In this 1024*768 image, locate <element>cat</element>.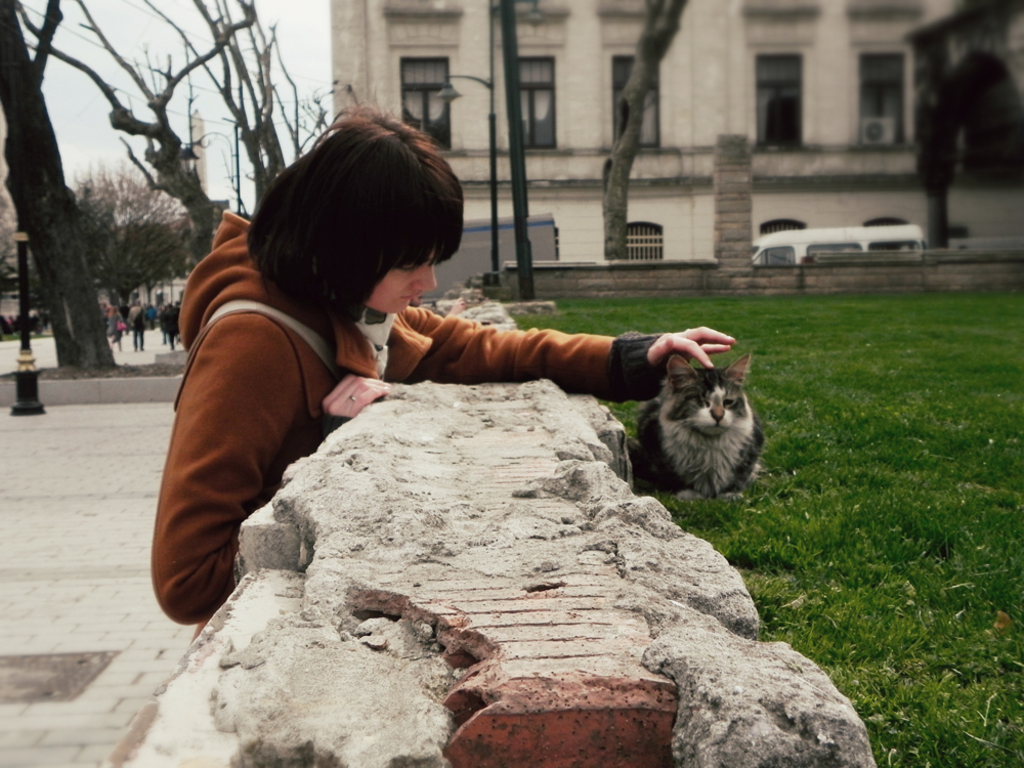
Bounding box: [629, 356, 764, 509].
